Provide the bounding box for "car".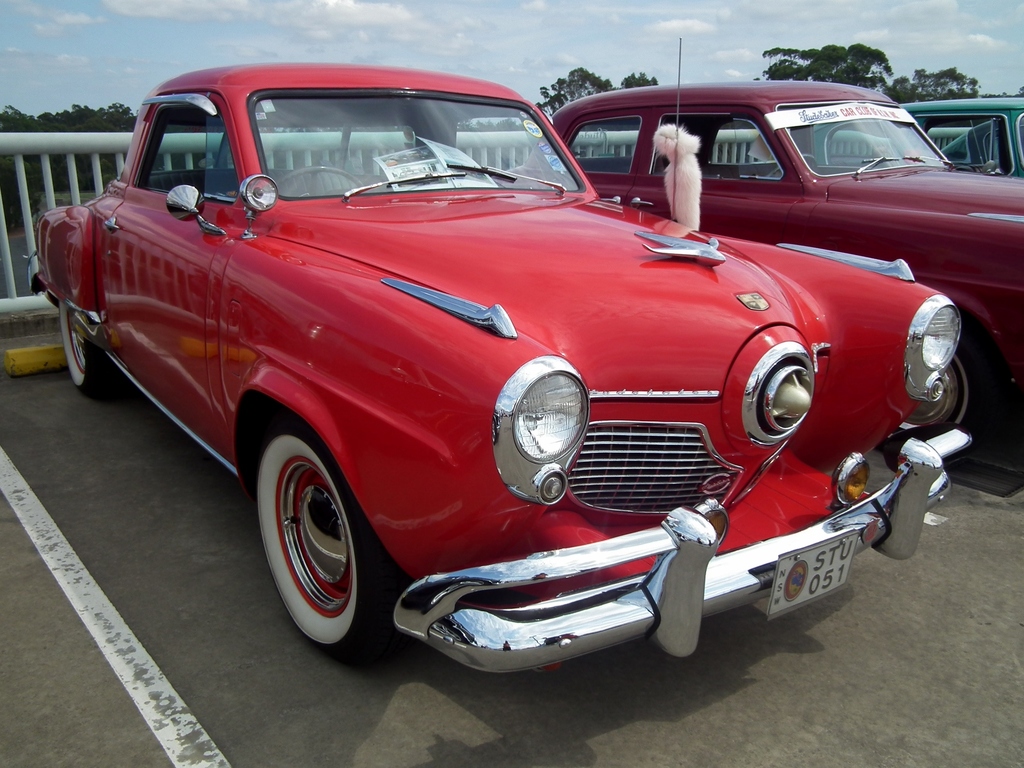
[900,93,1023,177].
